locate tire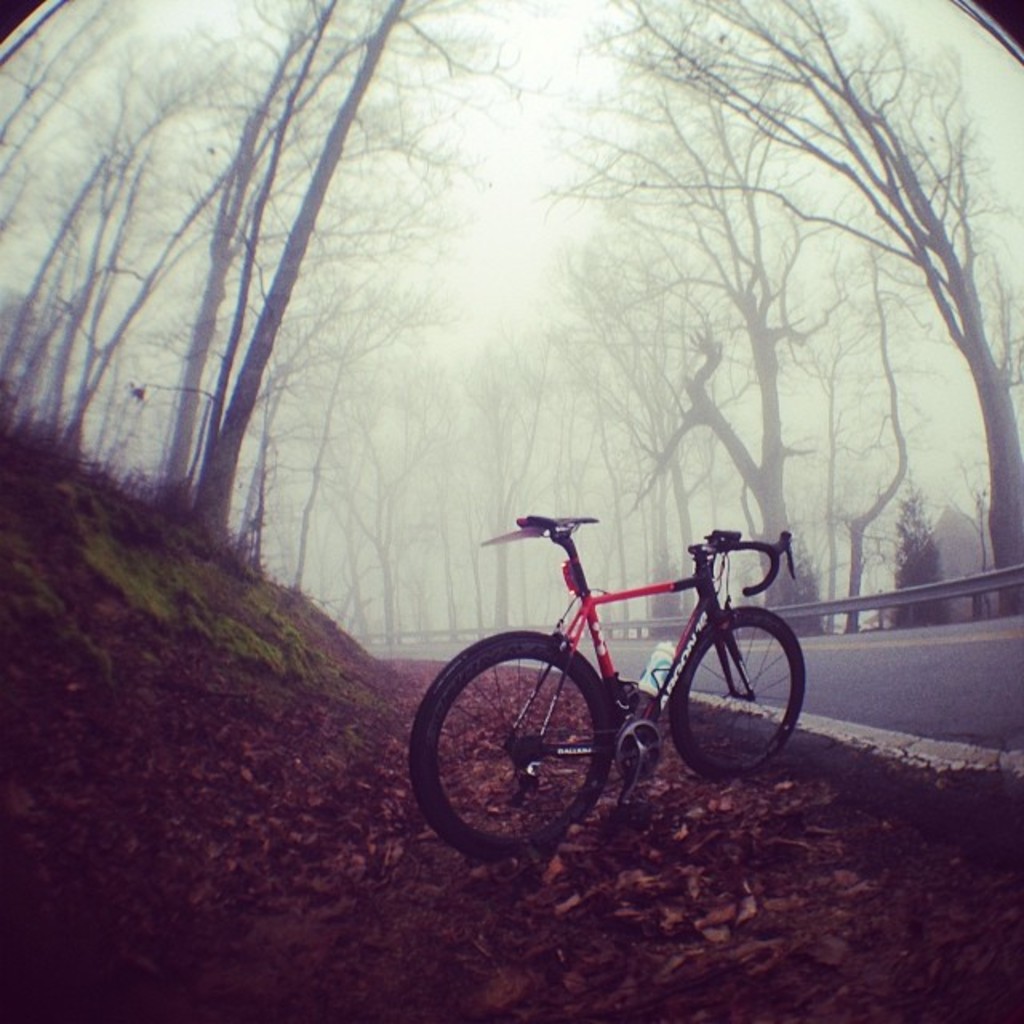
region(672, 605, 806, 779)
